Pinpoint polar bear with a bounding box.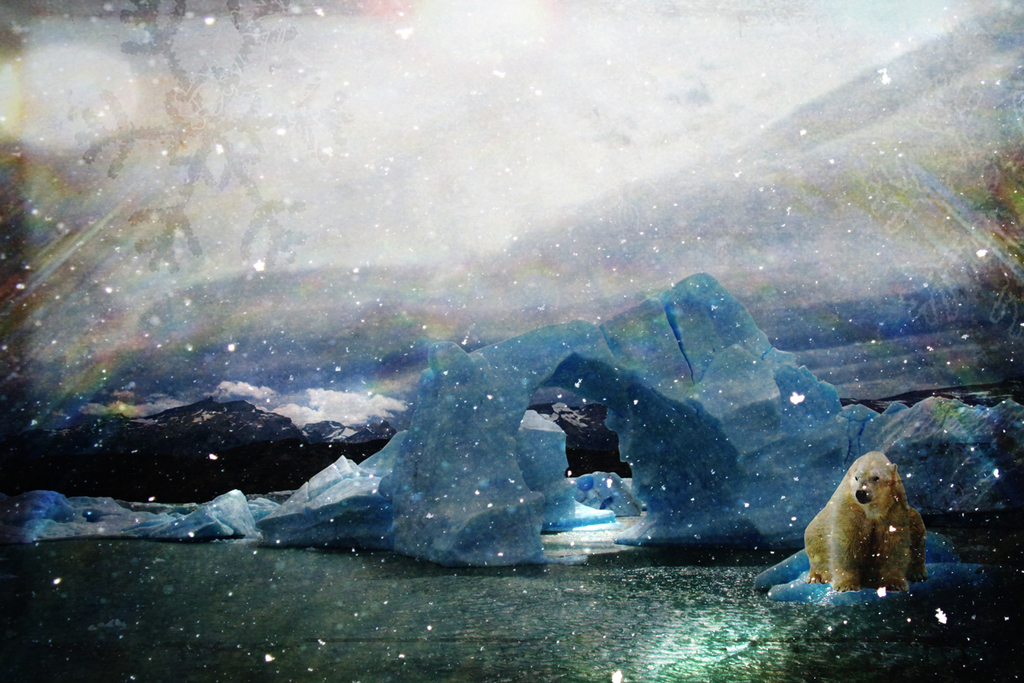
{"left": 805, "top": 450, "right": 925, "bottom": 596}.
